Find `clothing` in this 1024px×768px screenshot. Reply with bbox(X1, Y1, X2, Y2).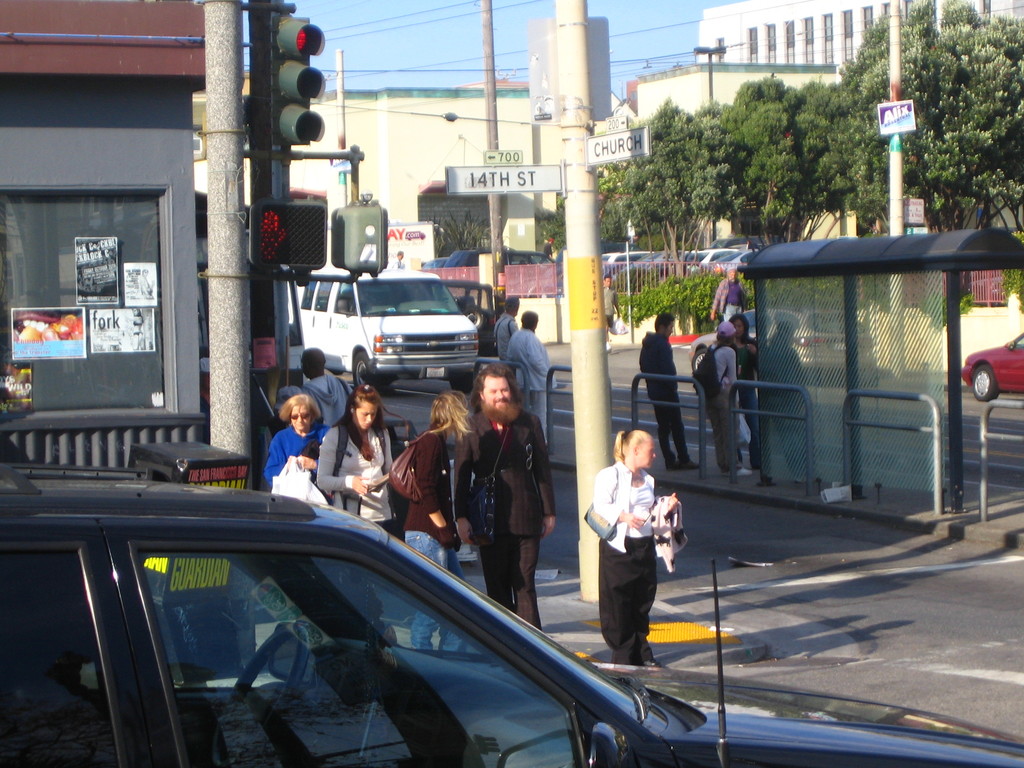
bbox(320, 424, 412, 541).
